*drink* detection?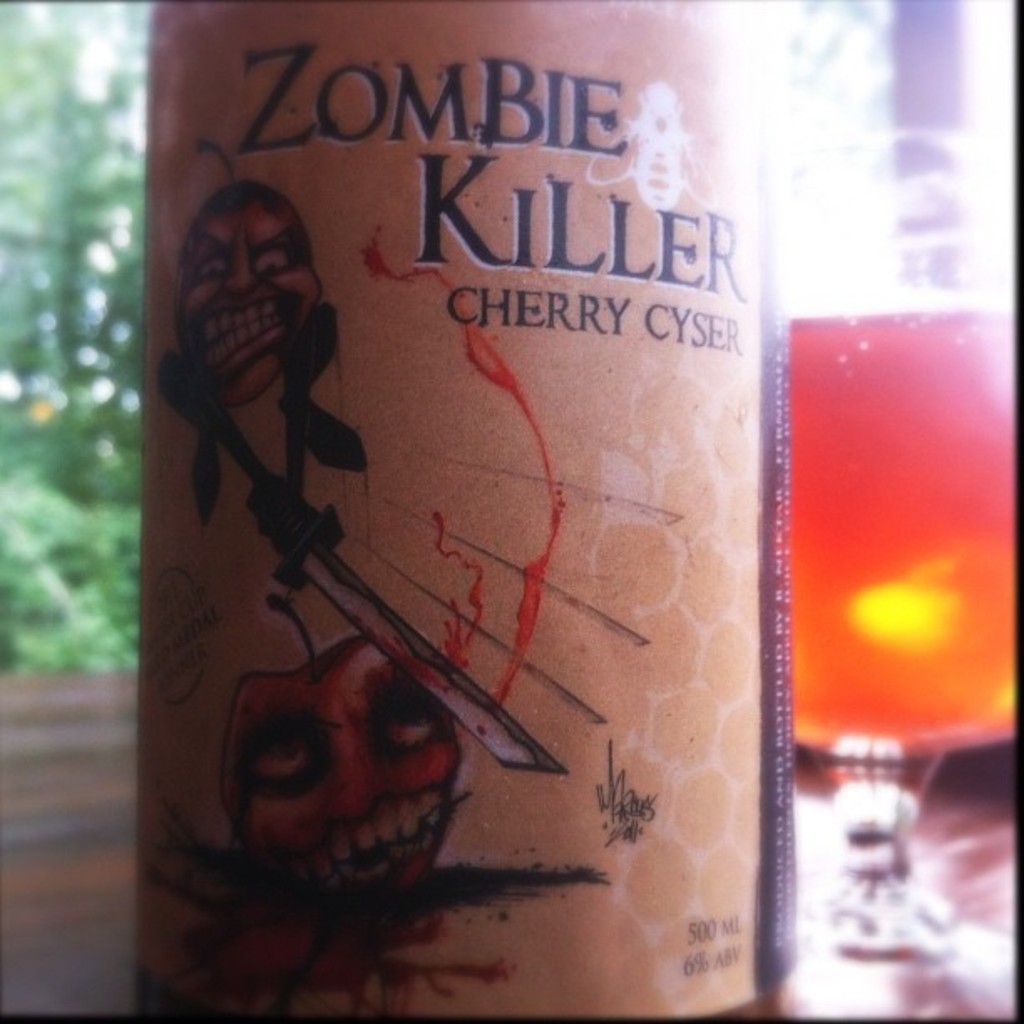
region(786, 311, 1017, 746)
